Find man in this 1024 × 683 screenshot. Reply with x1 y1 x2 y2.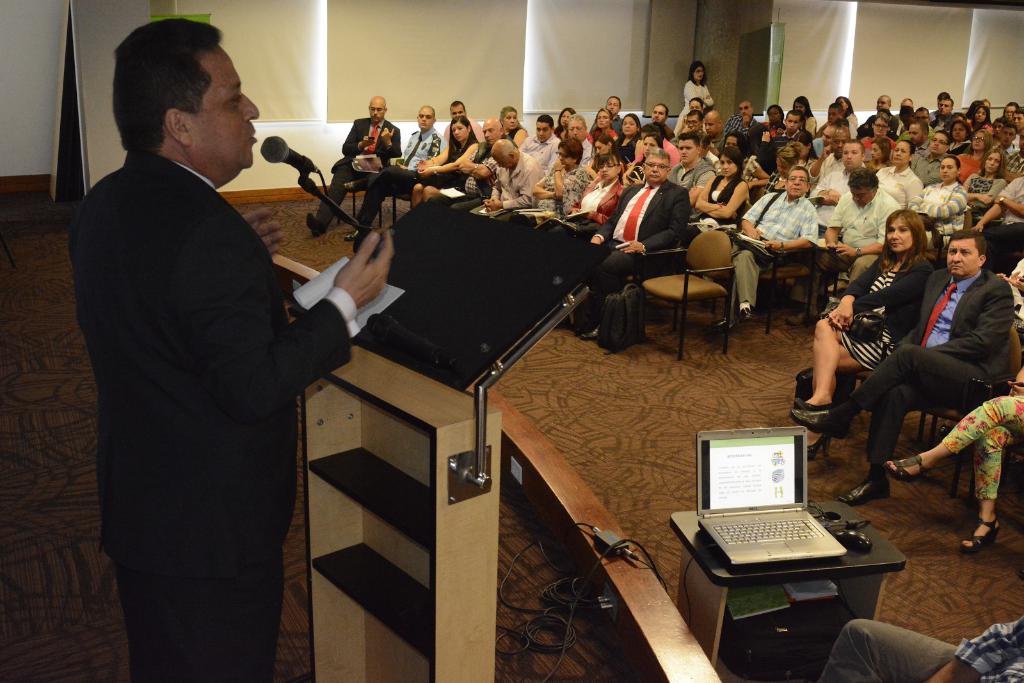
304 94 404 232.
